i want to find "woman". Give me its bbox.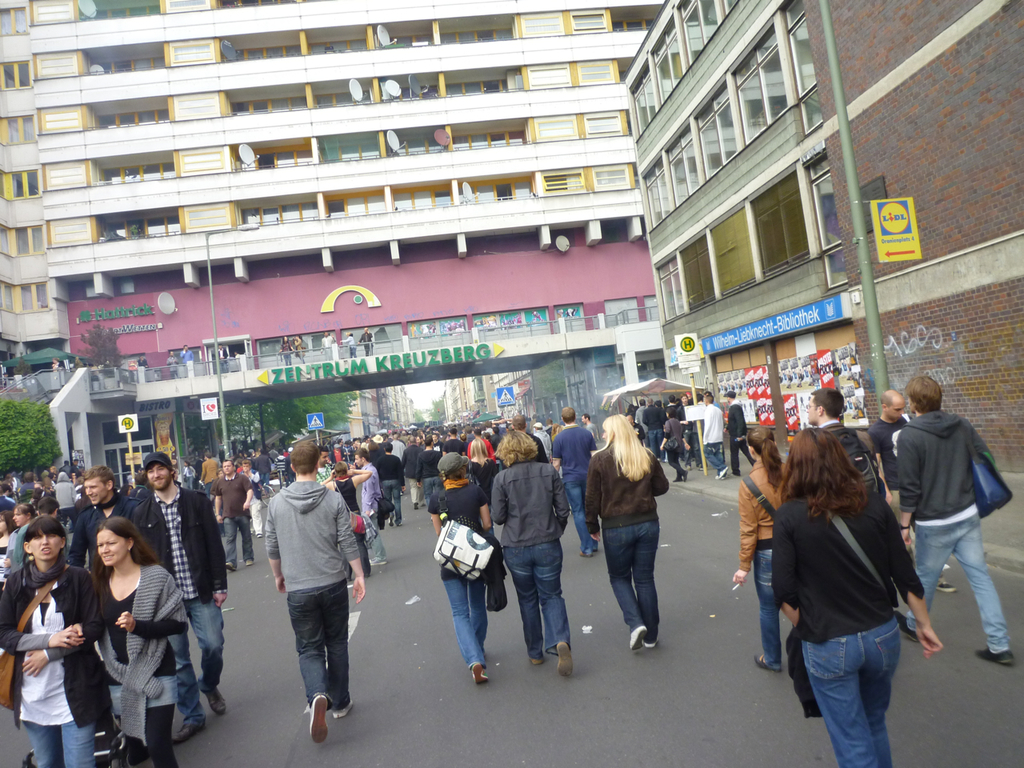
locate(763, 411, 934, 767).
